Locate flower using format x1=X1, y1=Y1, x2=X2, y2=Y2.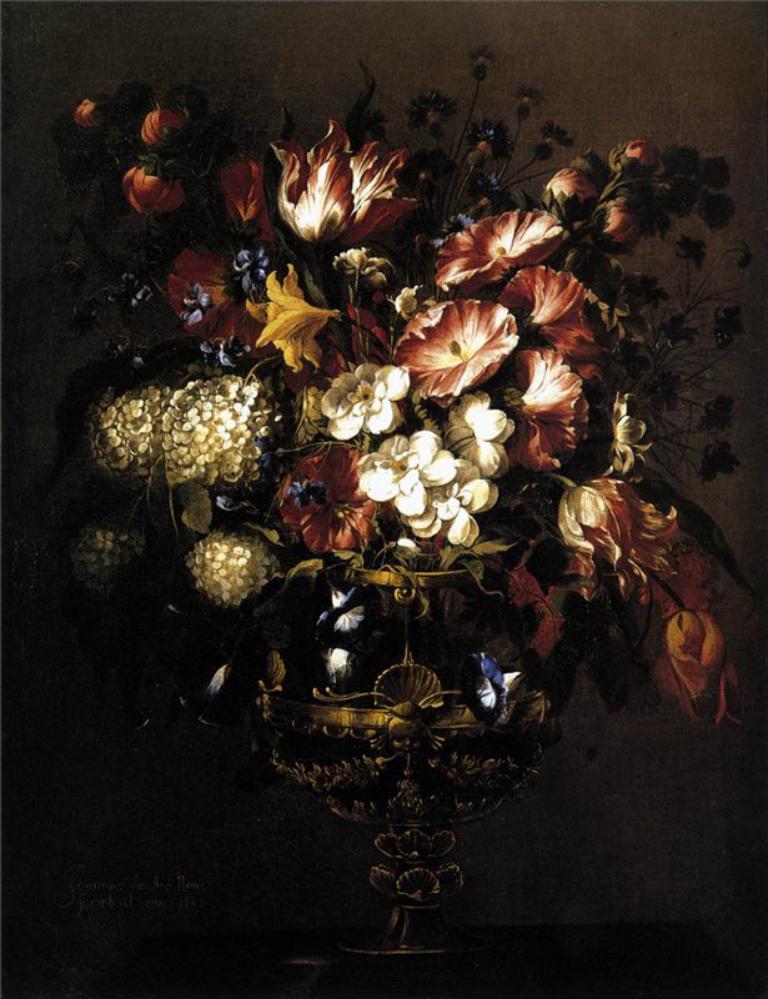
x1=277, y1=435, x2=375, y2=543.
